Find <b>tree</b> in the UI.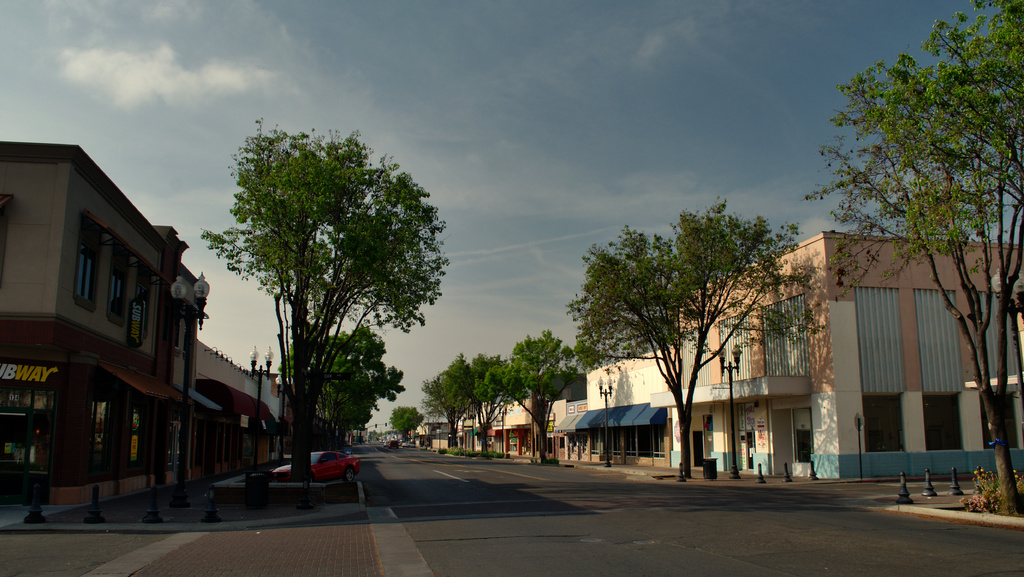
UI element at l=200, t=115, r=443, b=483.
